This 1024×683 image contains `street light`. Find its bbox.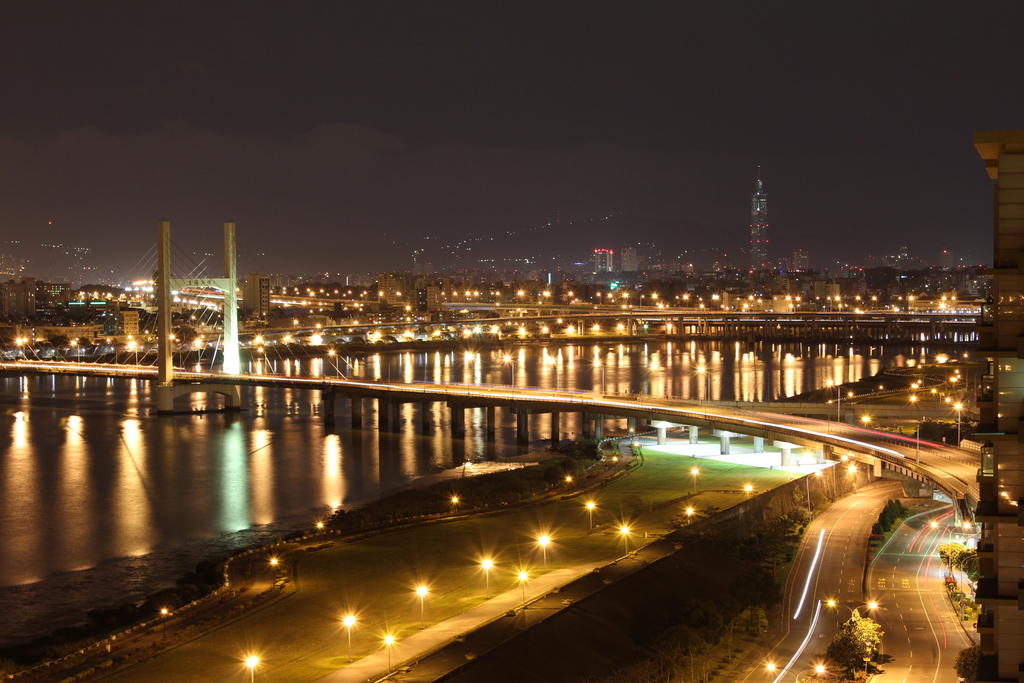
x1=956 y1=402 x2=966 y2=449.
